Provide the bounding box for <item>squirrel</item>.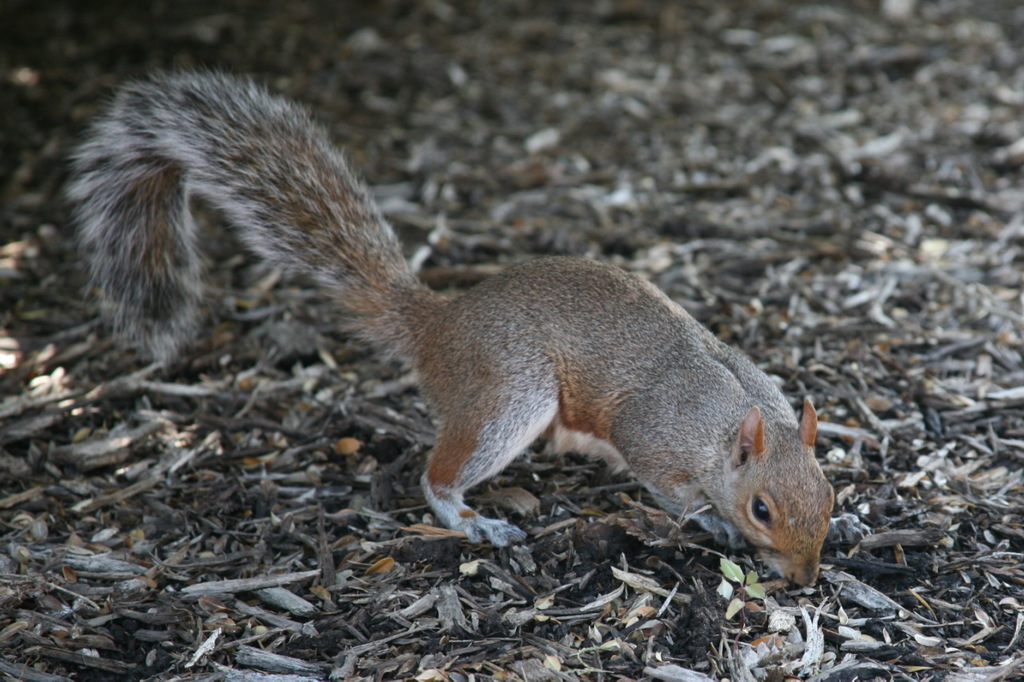
58/63/837/585.
